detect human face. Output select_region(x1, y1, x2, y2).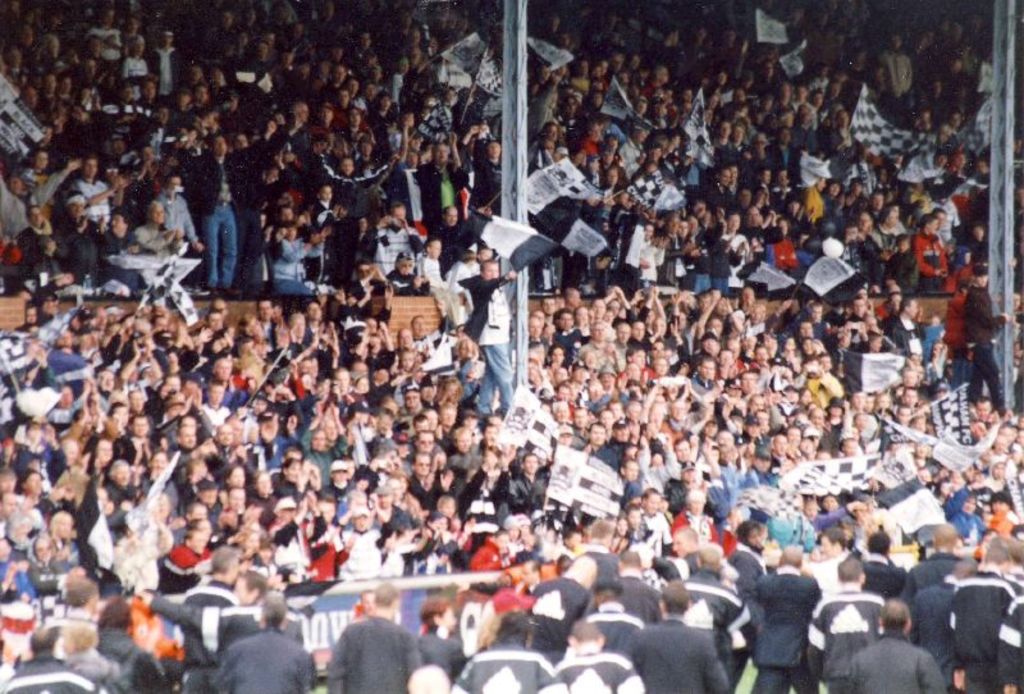
select_region(692, 494, 704, 516).
